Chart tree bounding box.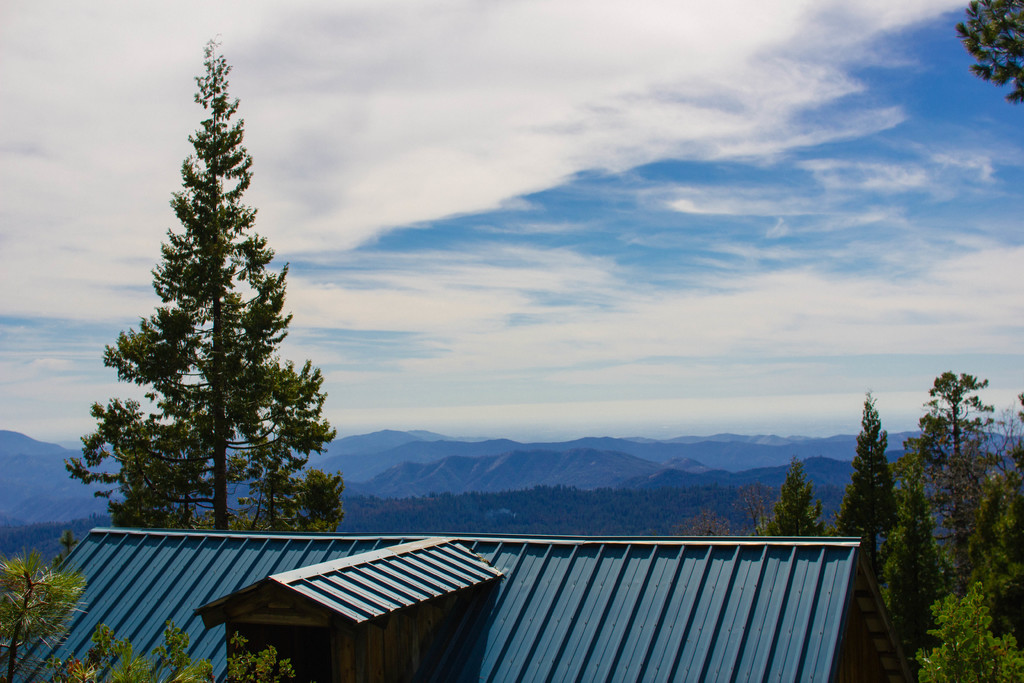
Charted: left=0, top=546, right=94, bottom=682.
